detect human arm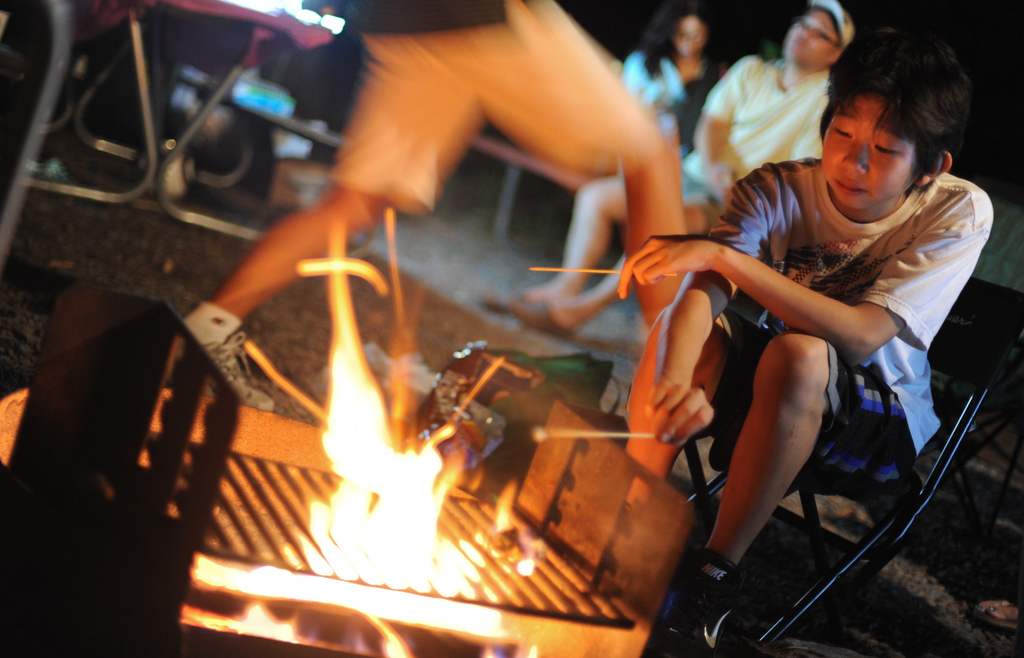
Rect(692, 37, 742, 192)
